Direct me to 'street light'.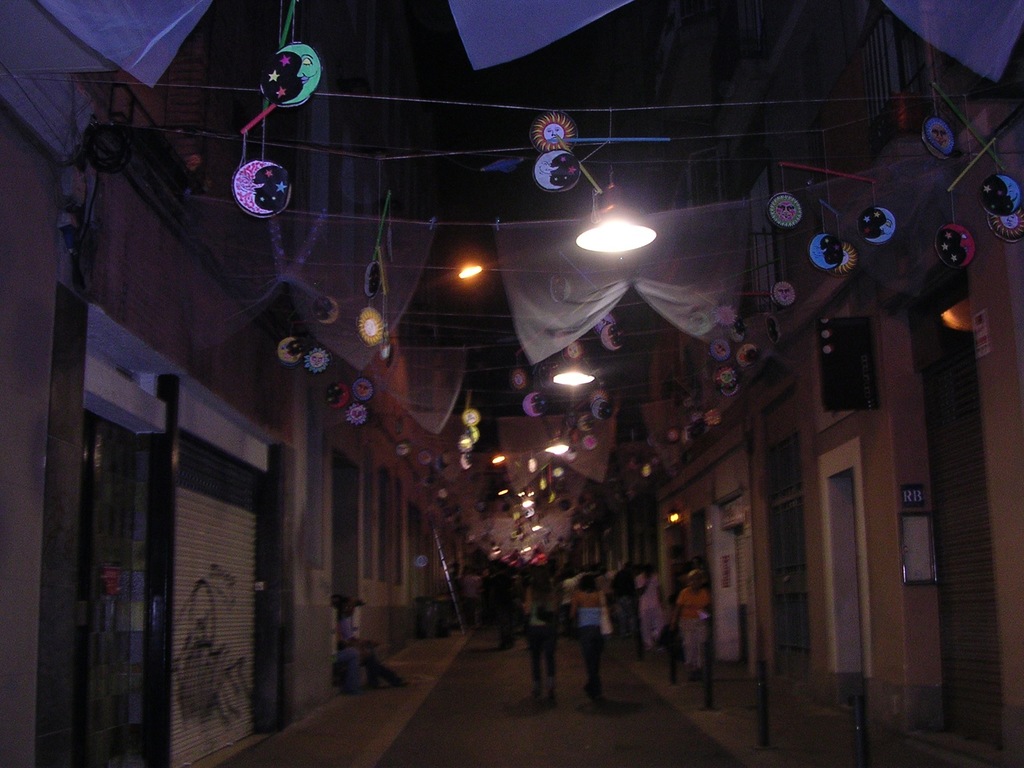
Direction: (415, 259, 481, 296).
